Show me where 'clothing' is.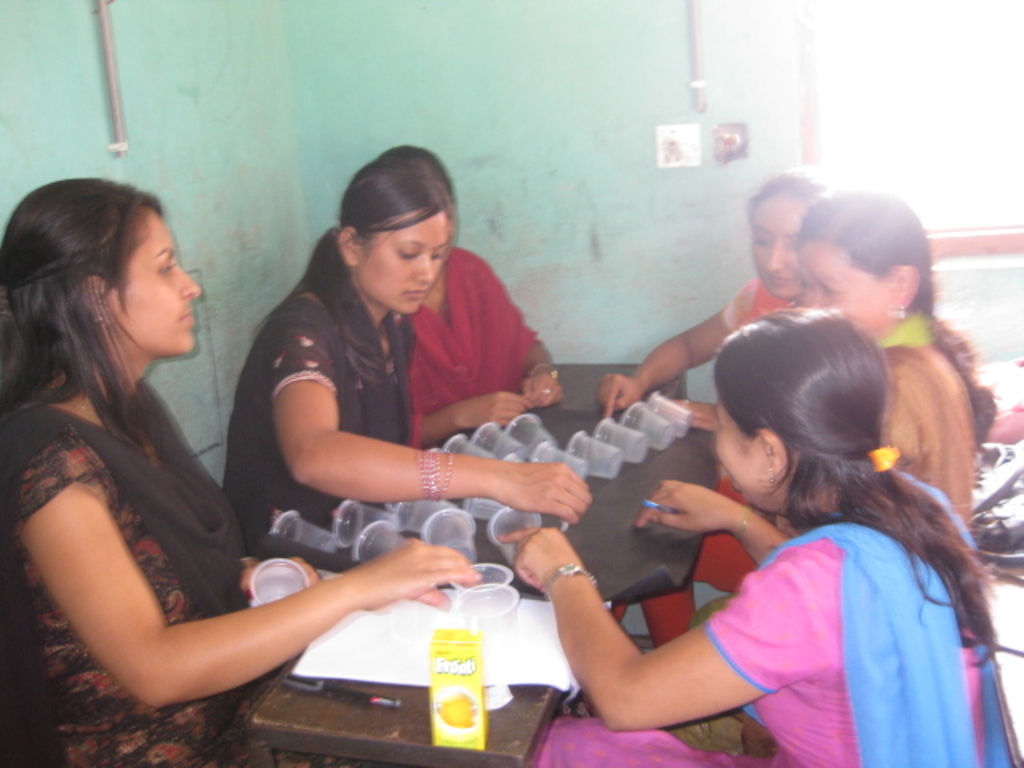
'clothing' is at l=0, t=382, r=362, b=766.
